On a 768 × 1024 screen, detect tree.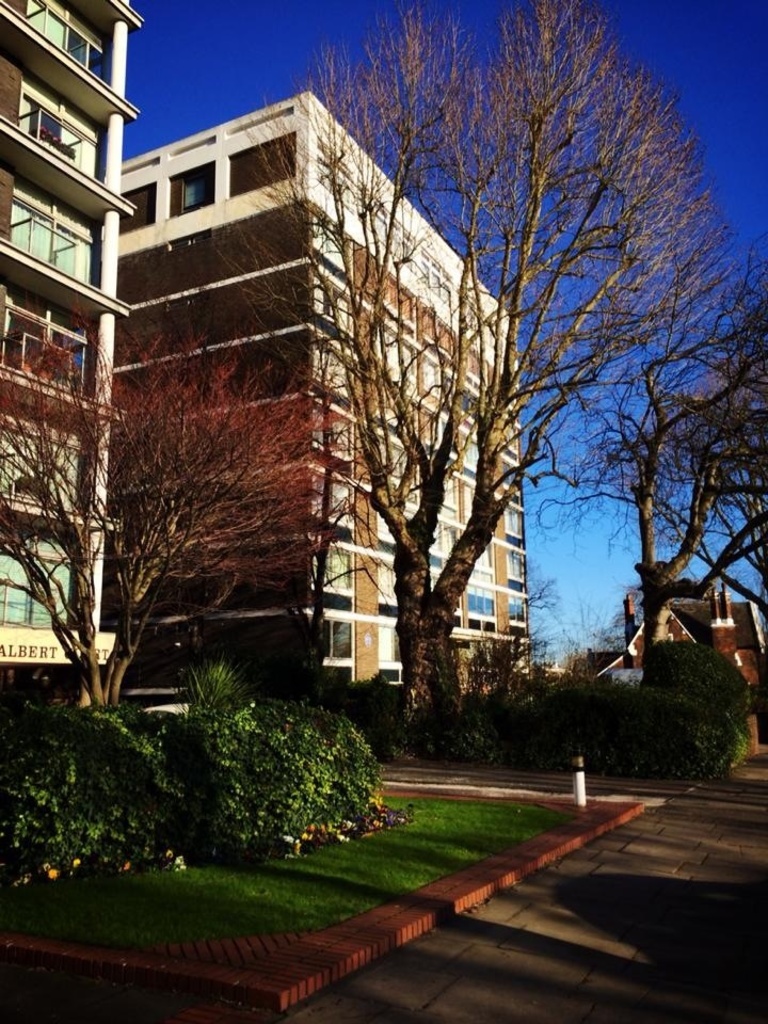
117/10/713/795.
